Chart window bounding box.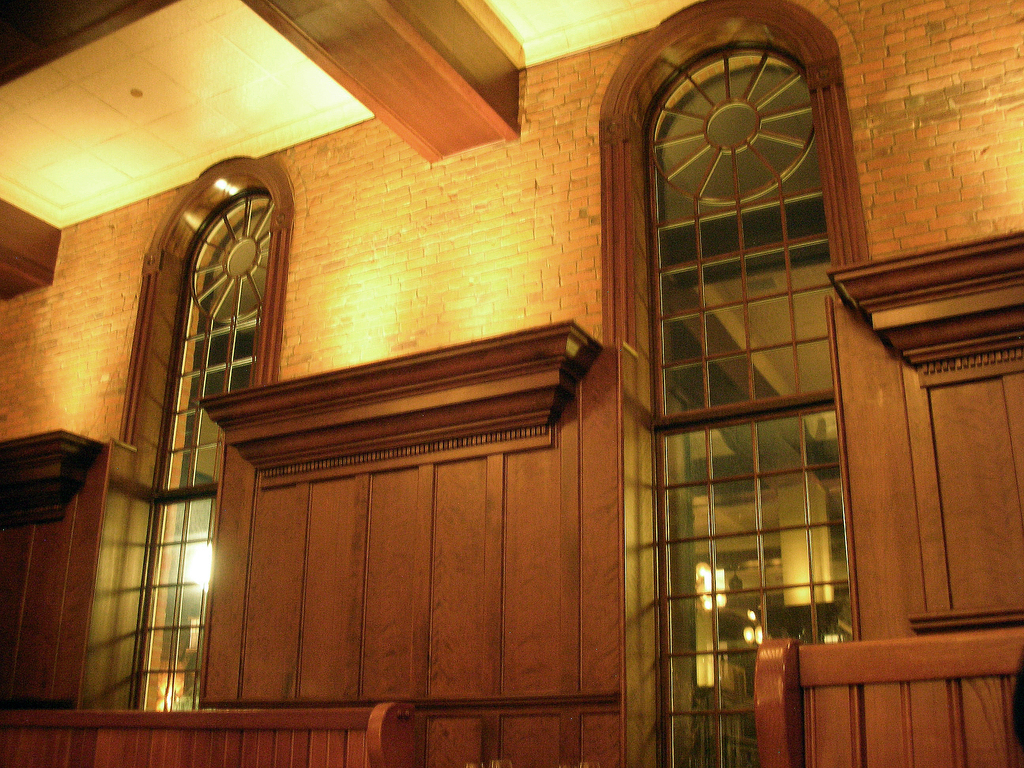
Charted: region(111, 137, 268, 652).
